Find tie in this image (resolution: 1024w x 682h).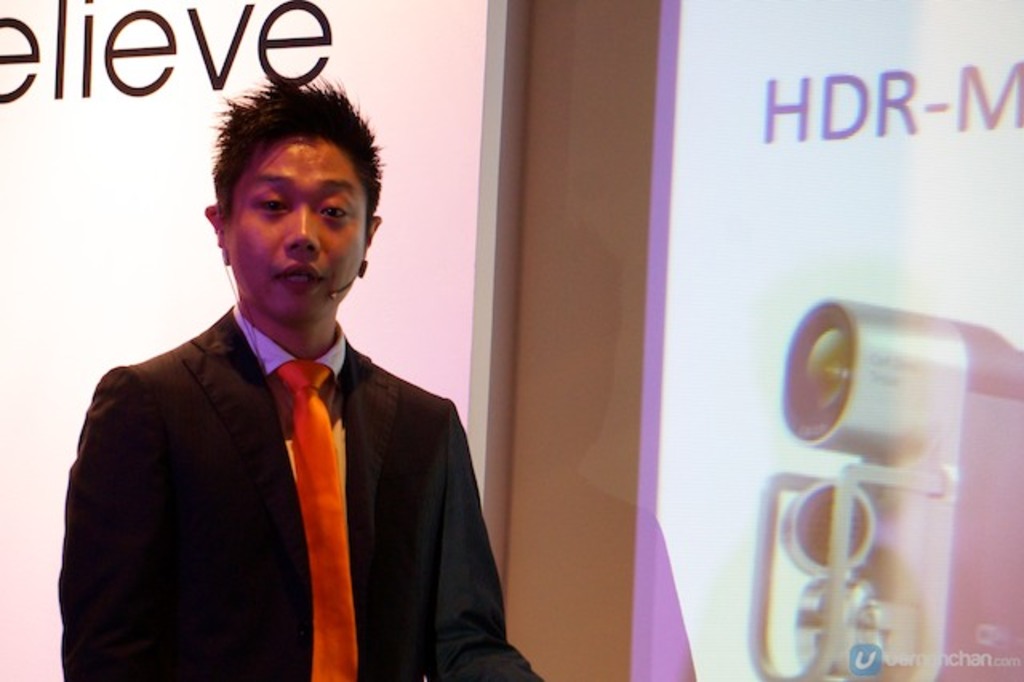
<region>275, 360, 355, 680</region>.
